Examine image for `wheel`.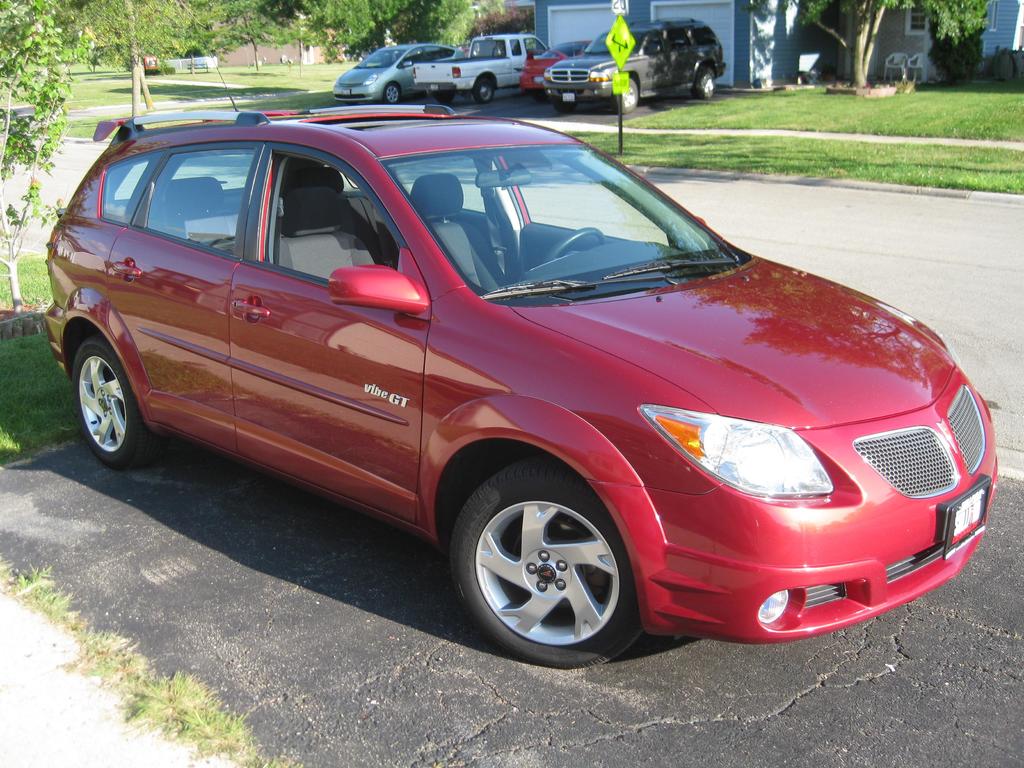
Examination result: (472,80,491,101).
